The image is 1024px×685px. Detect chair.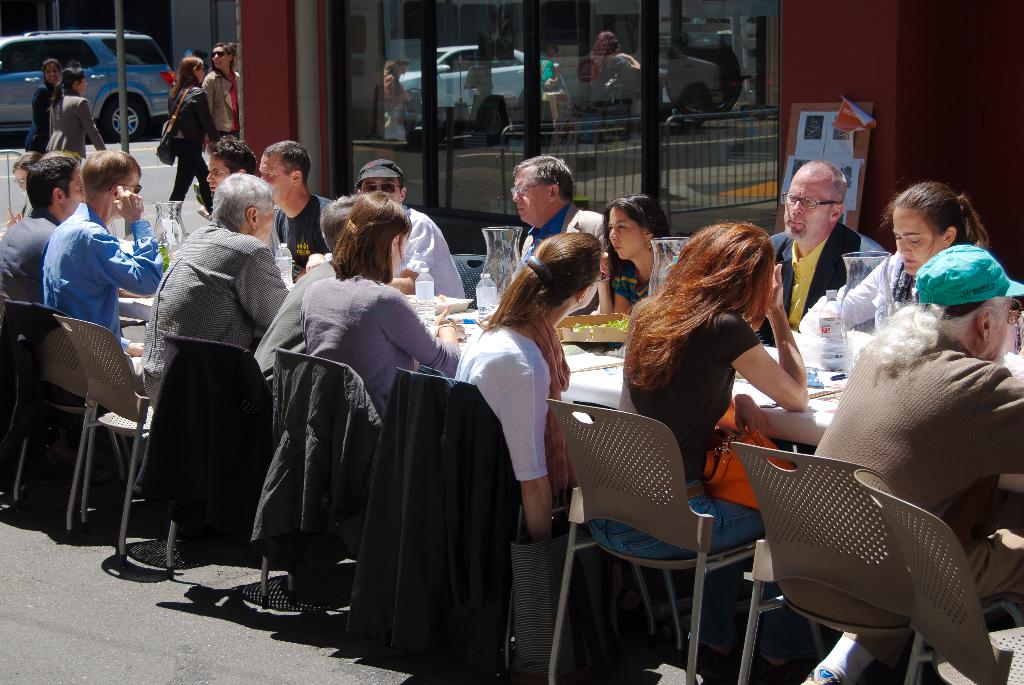
Detection: x1=456 y1=253 x2=493 y2=306.
